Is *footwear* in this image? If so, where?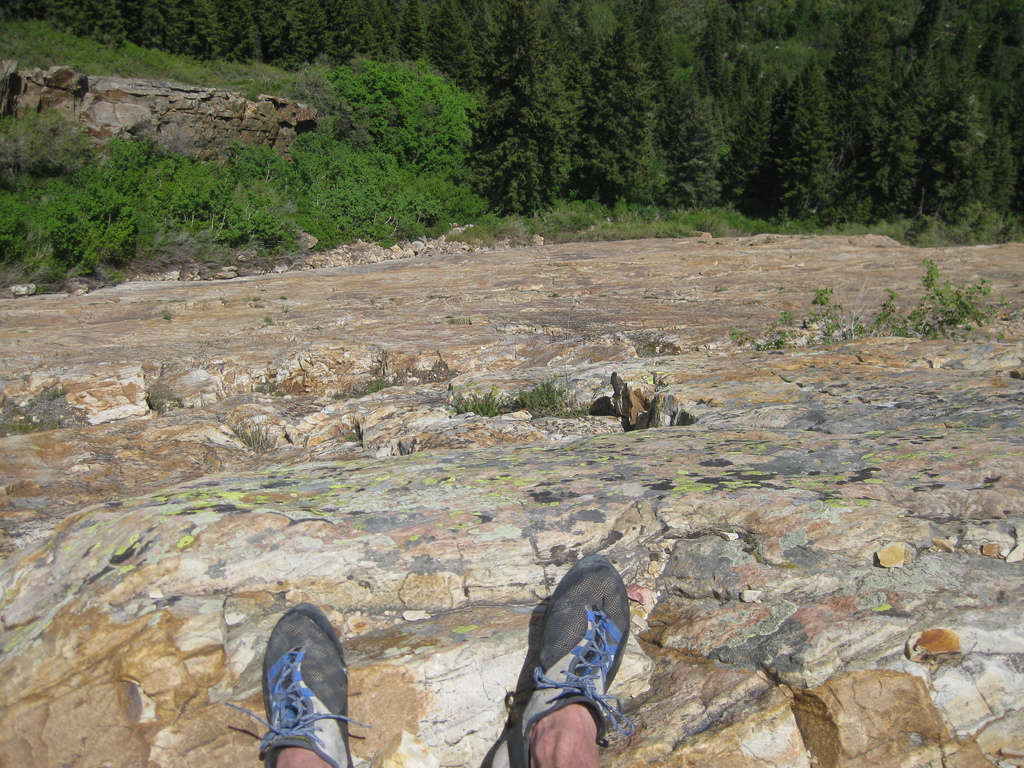
Yes, at box(515, 550, 629, 767).
